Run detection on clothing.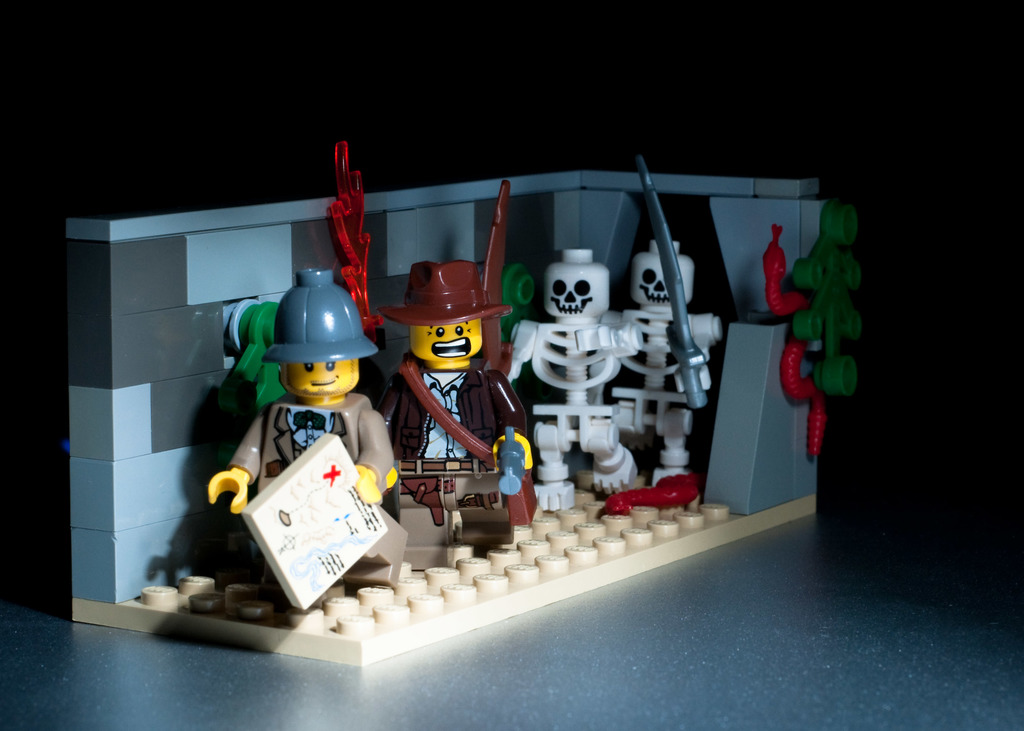
Result: locate(379, 371, 524, 453).
